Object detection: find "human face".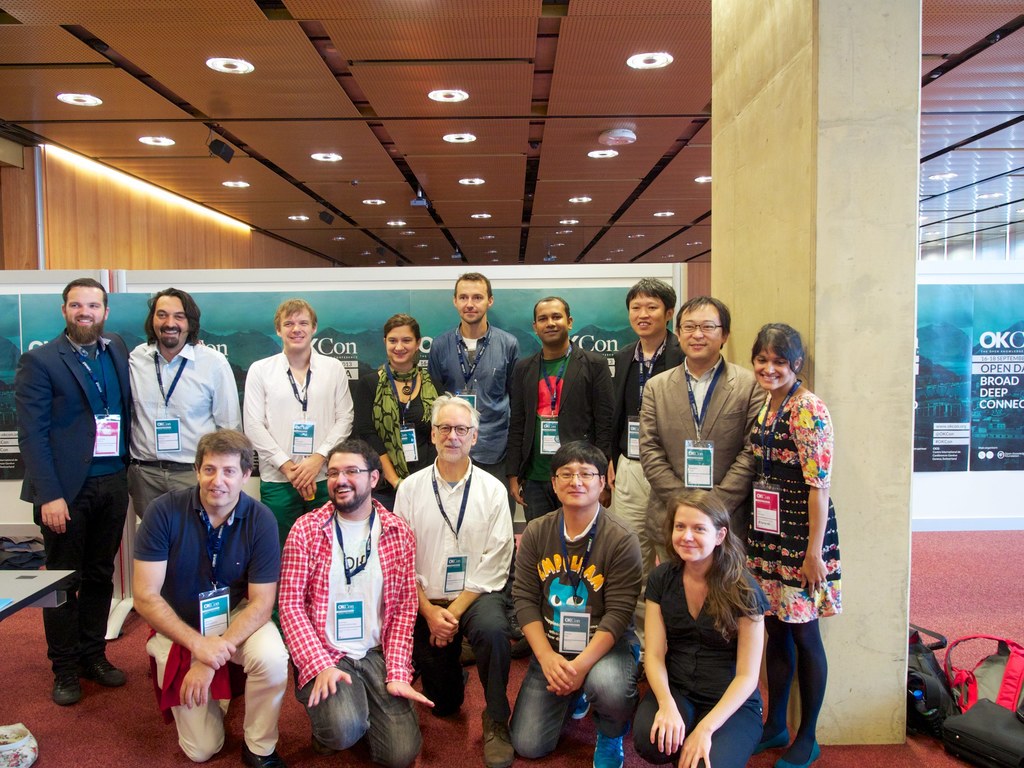
box(680, 304, 721, 361).
